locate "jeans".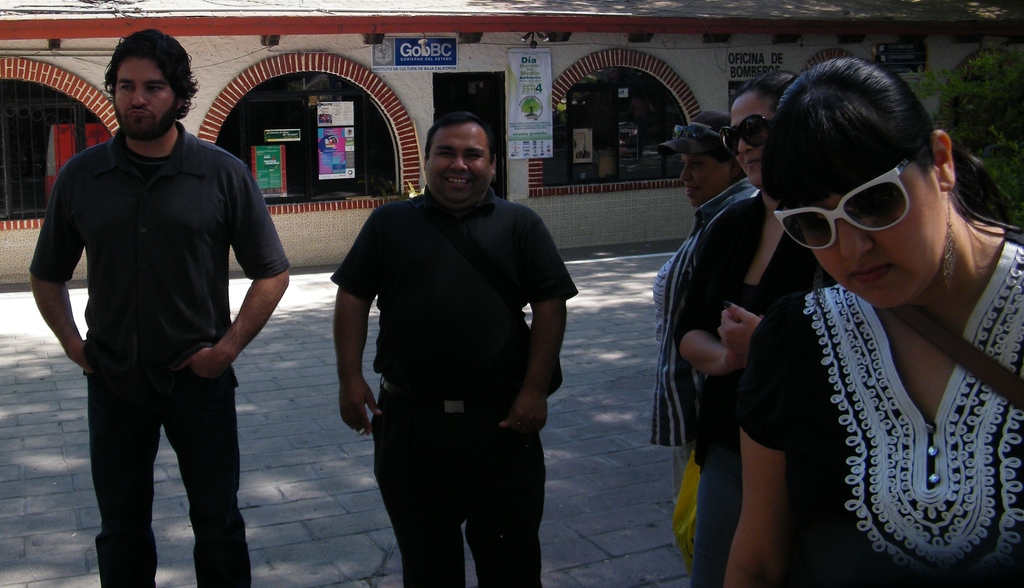
Bounding box: {"left": 67, "top": 347, "right": 254, "bottom": 580}.
